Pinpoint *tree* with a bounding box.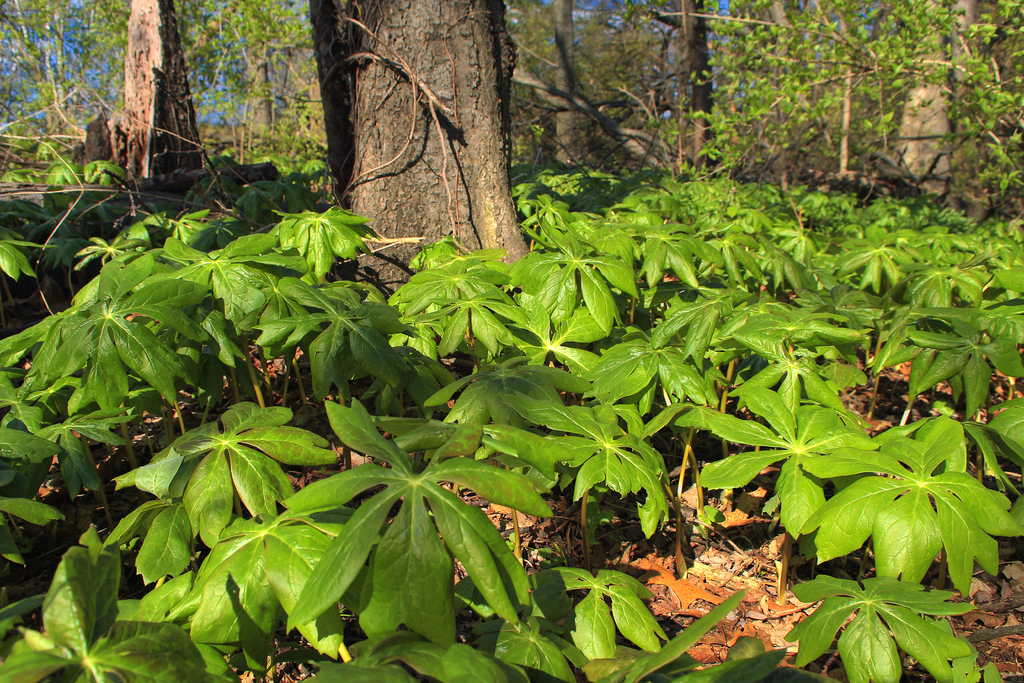
bbox=[303, 0, 543, 305].
